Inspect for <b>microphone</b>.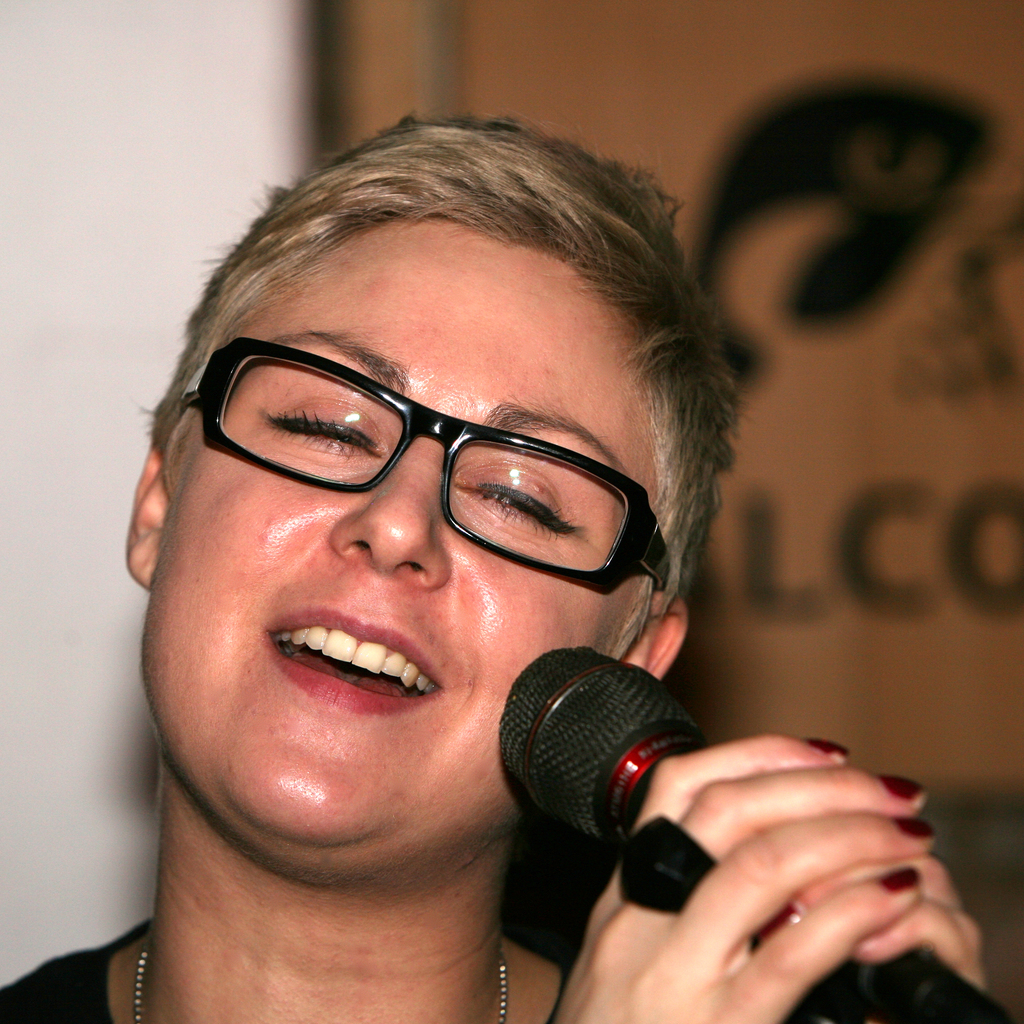
Inspection: region(502, 643, 1023, 1023).
